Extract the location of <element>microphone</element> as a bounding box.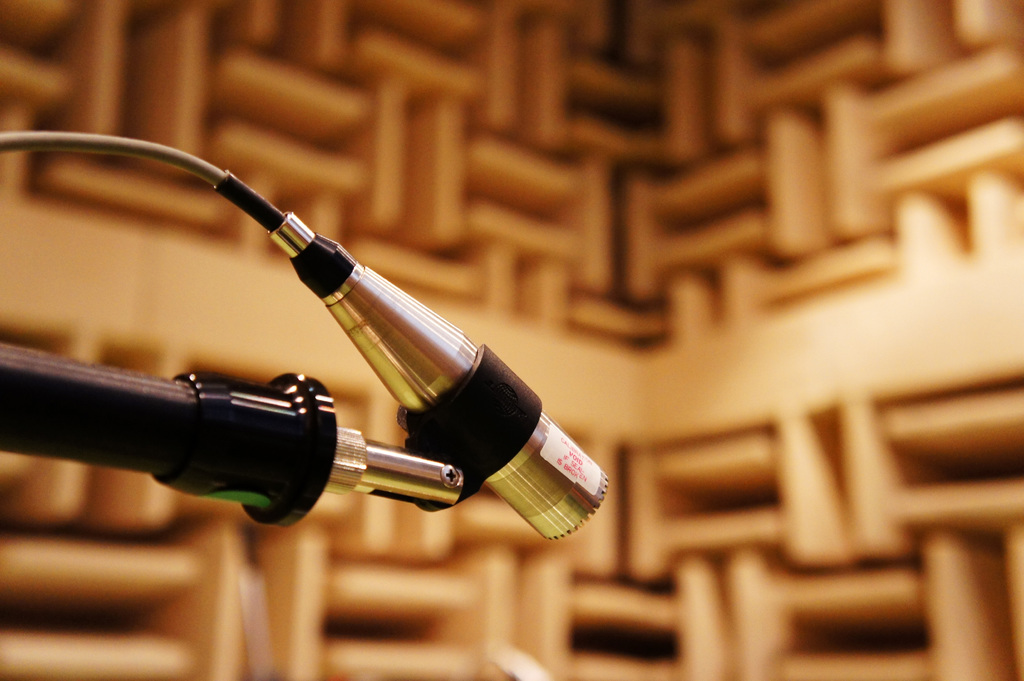
(x1=271, y1=212, x2=608, y2=539).
